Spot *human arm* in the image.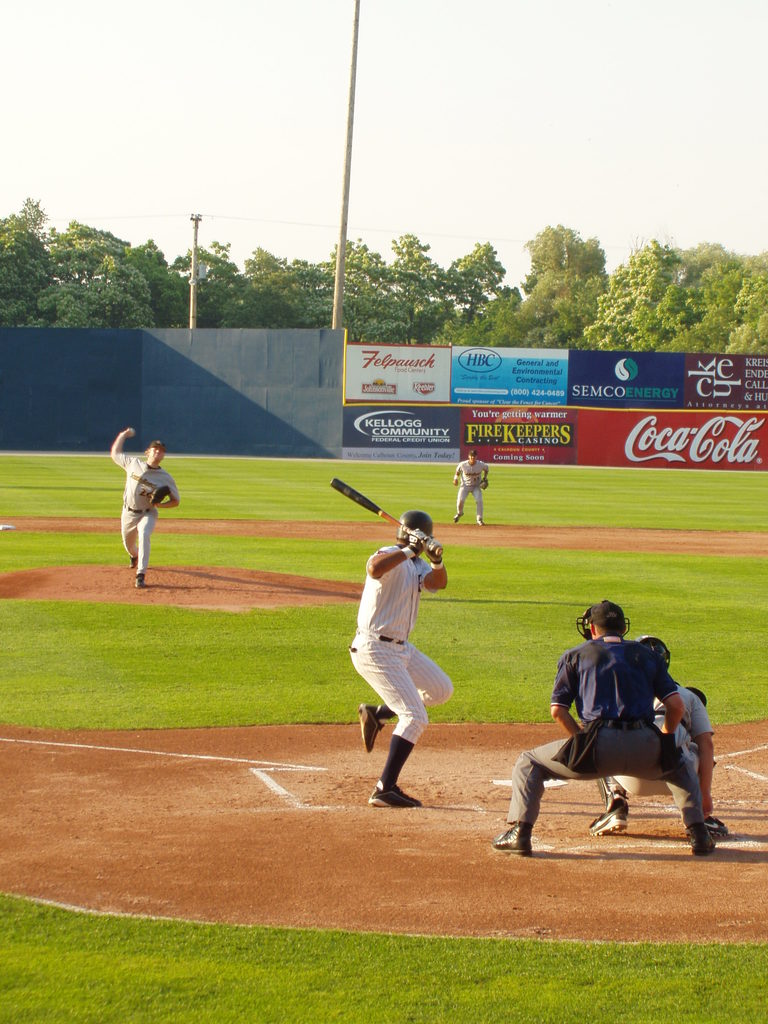
*human arm* found at l=364, t=532, r=420, b=577.
